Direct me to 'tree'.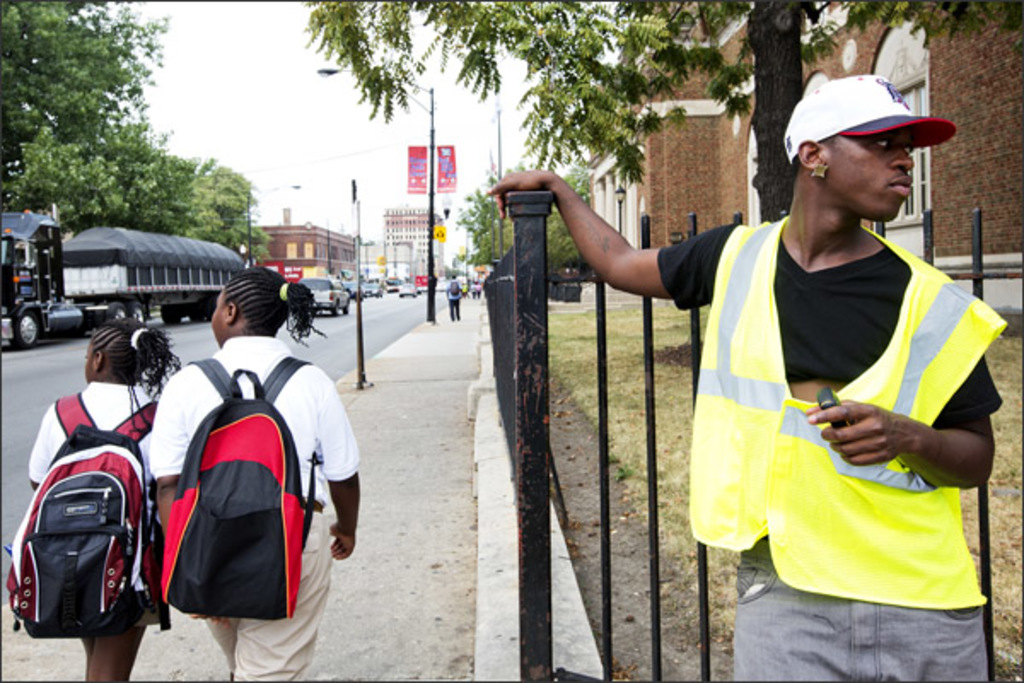
Direction: bbox=(302, 0, 1022, 227).
